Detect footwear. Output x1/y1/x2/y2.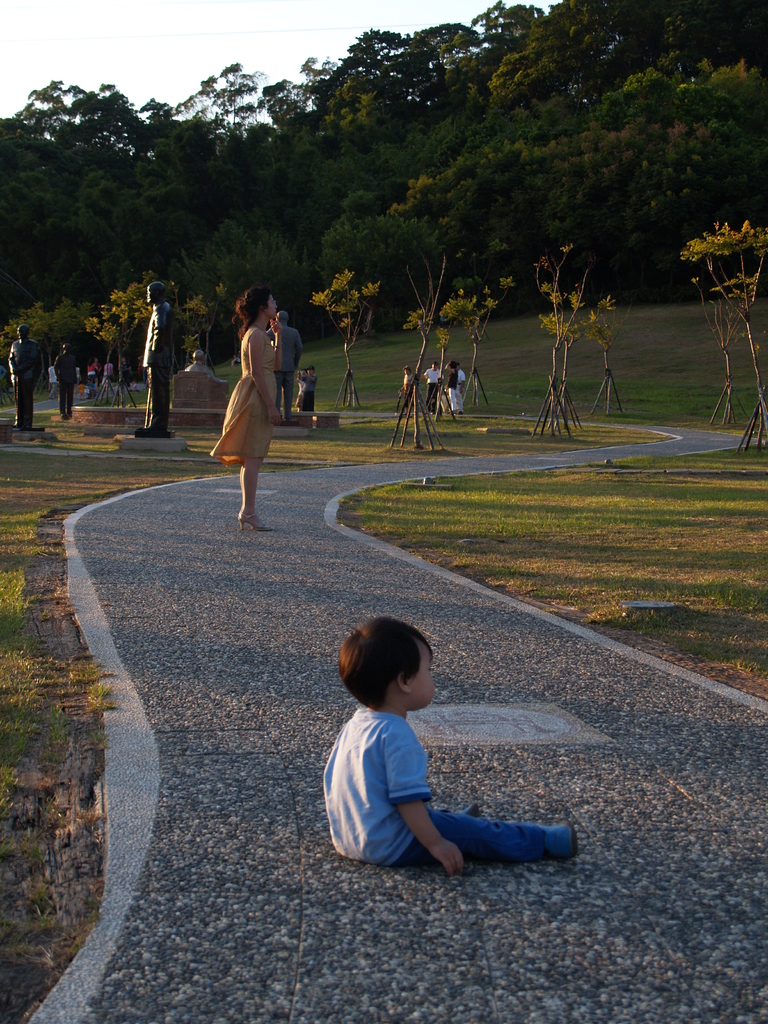
239/511/272/534.
